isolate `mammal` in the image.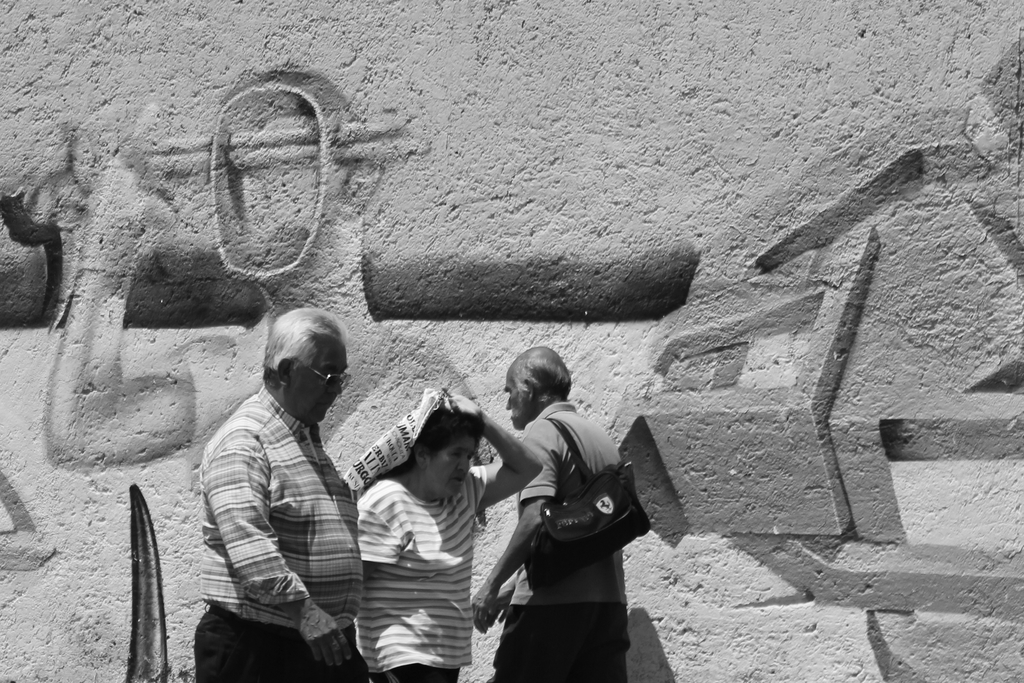
Isolated region: select_region(191, 305, 373, 682).
